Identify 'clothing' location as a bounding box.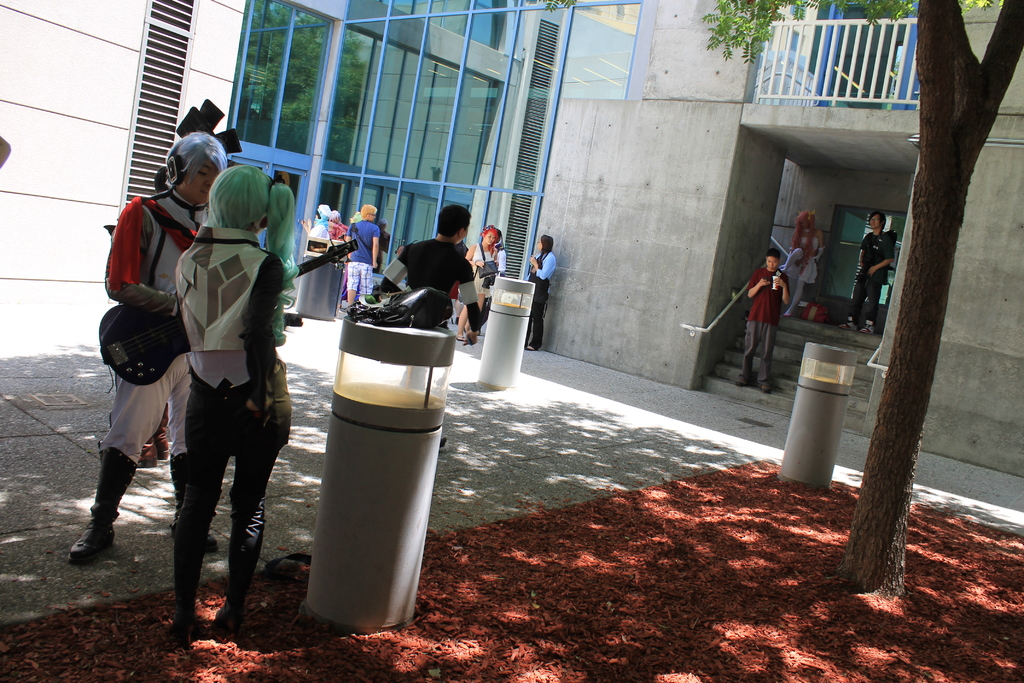
bbox=(99, 190, 215, 463).
